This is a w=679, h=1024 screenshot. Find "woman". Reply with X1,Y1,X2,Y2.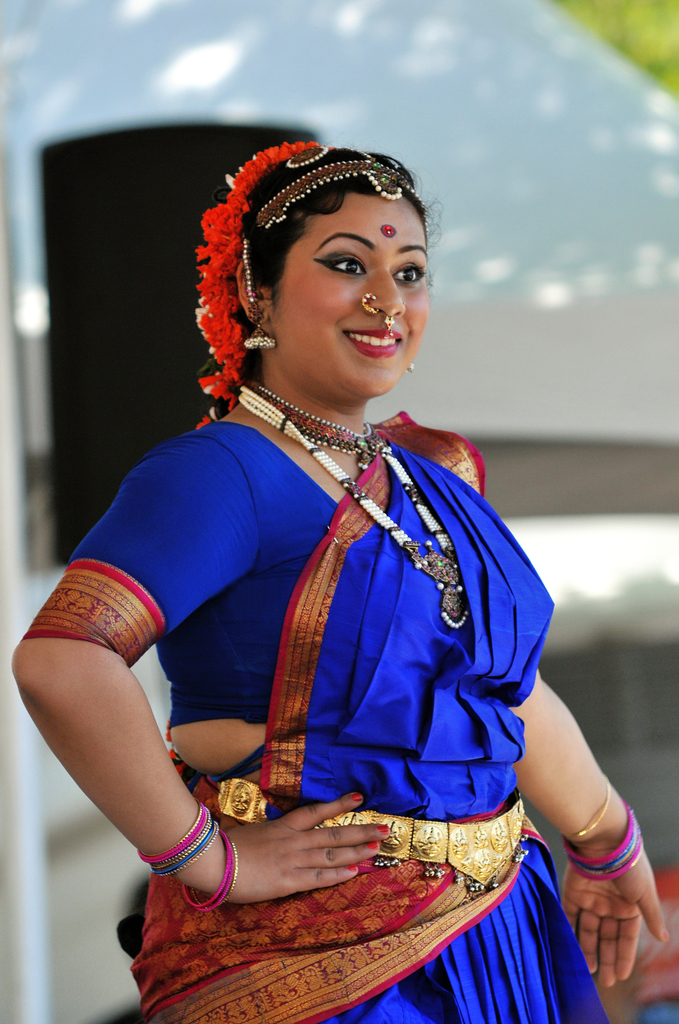
38,120,593,967.
